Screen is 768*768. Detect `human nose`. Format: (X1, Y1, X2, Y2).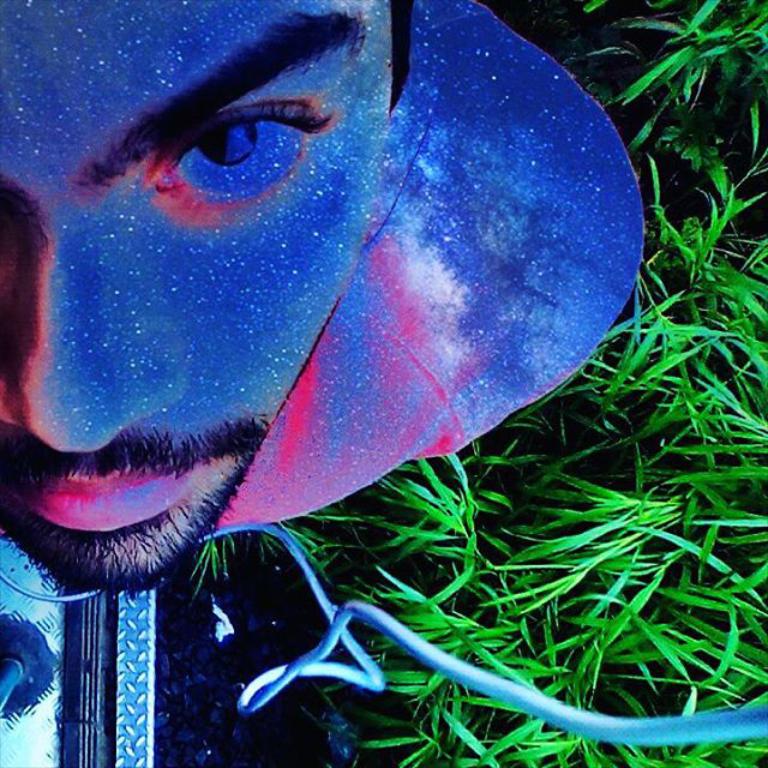
(0, 220, 190, 452).
